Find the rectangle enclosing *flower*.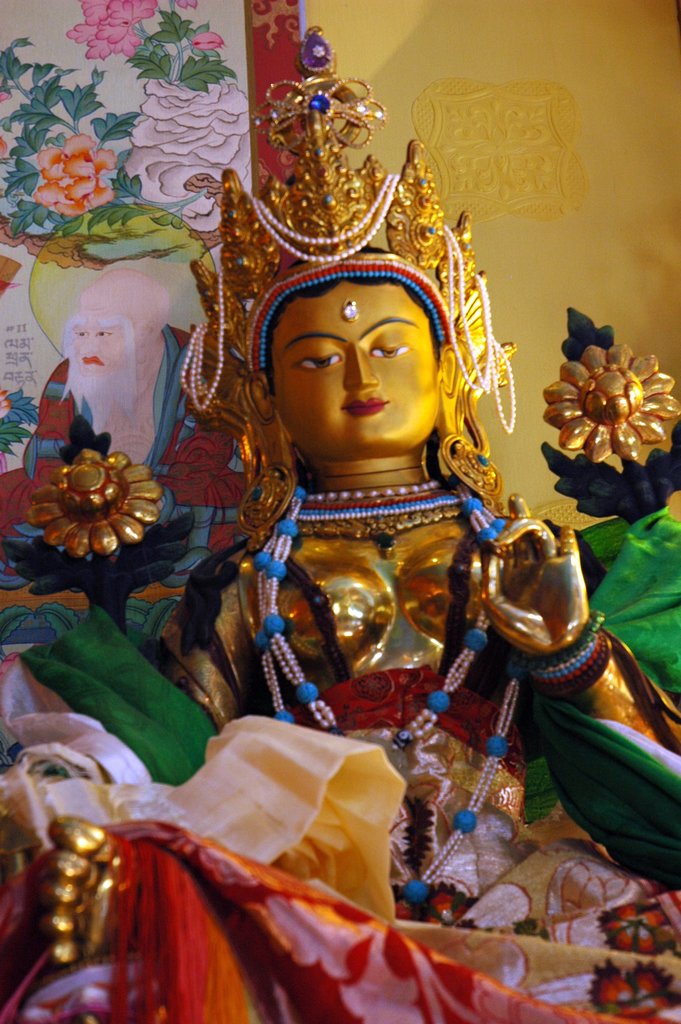
locate(188, 35, 223, 54).
